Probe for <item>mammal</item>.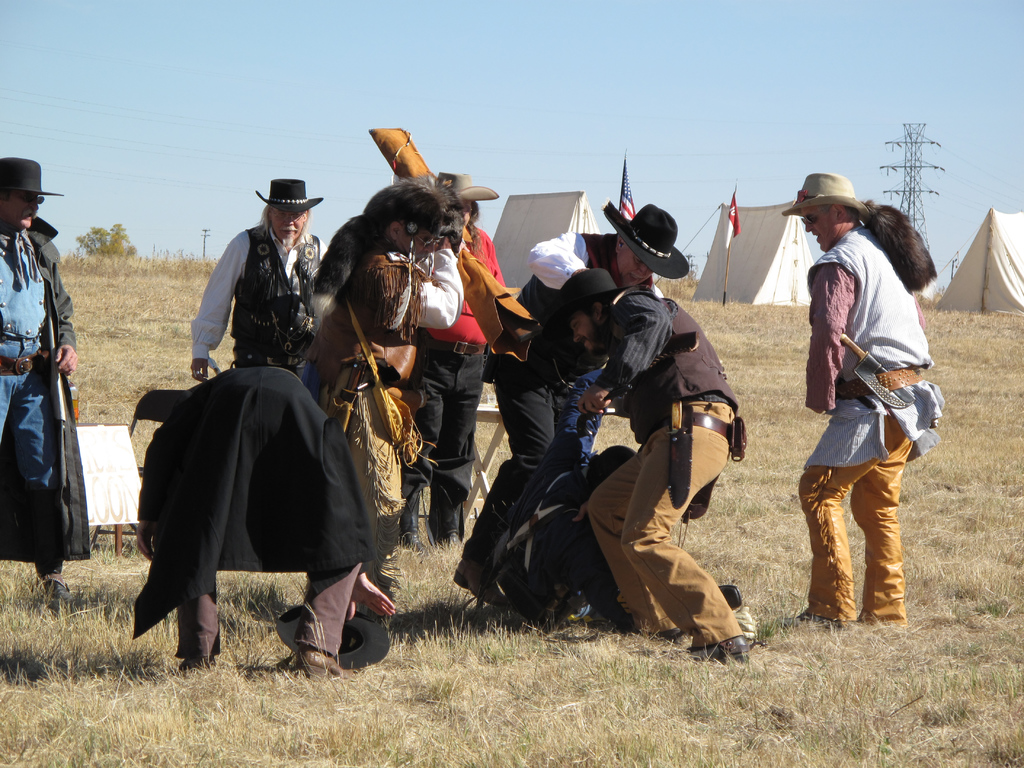
Probe result: [left=0, top=154, right=91, bottom=605].
